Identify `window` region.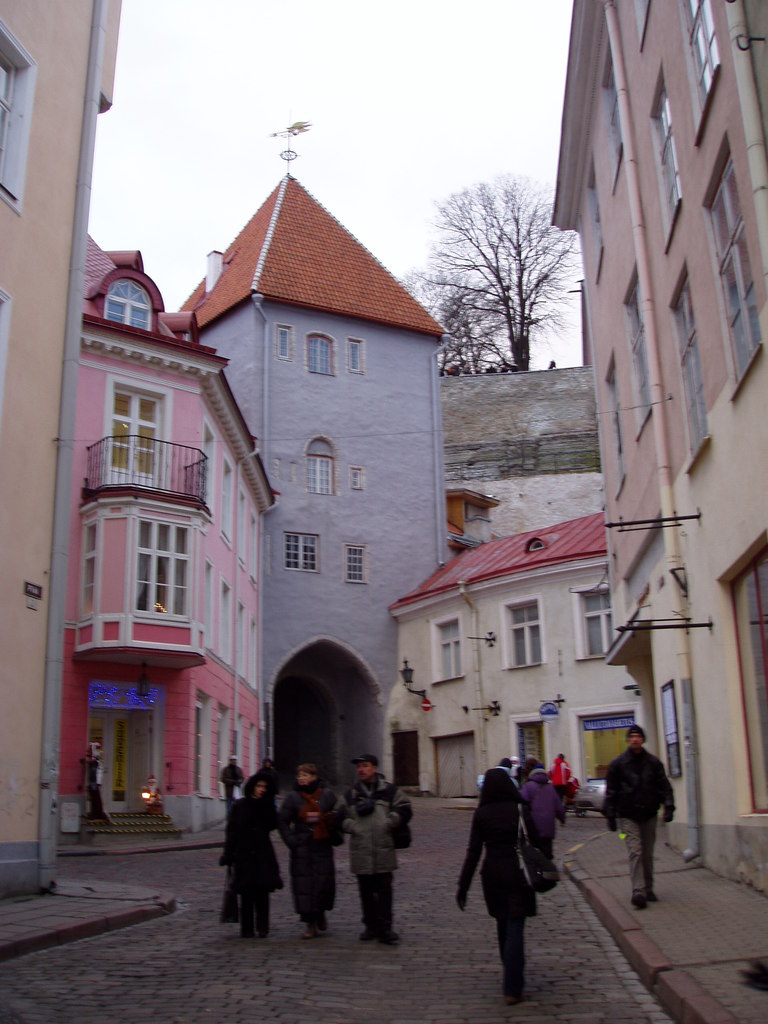
Region: BBox(100, 278, 147, 326).
